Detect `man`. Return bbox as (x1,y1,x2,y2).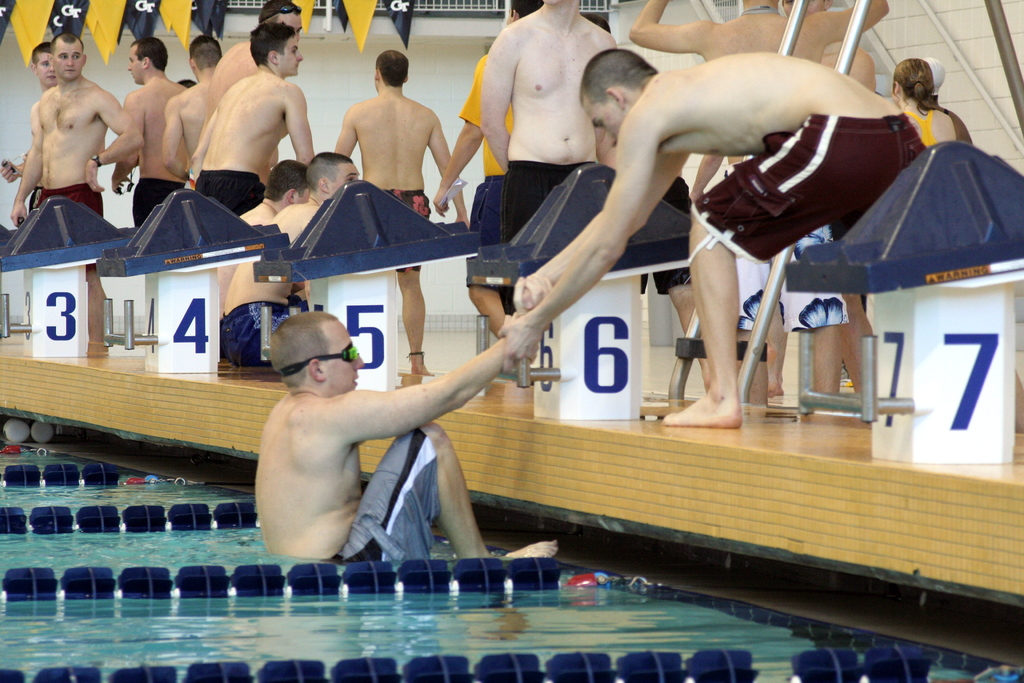
(479,0,622,336).
